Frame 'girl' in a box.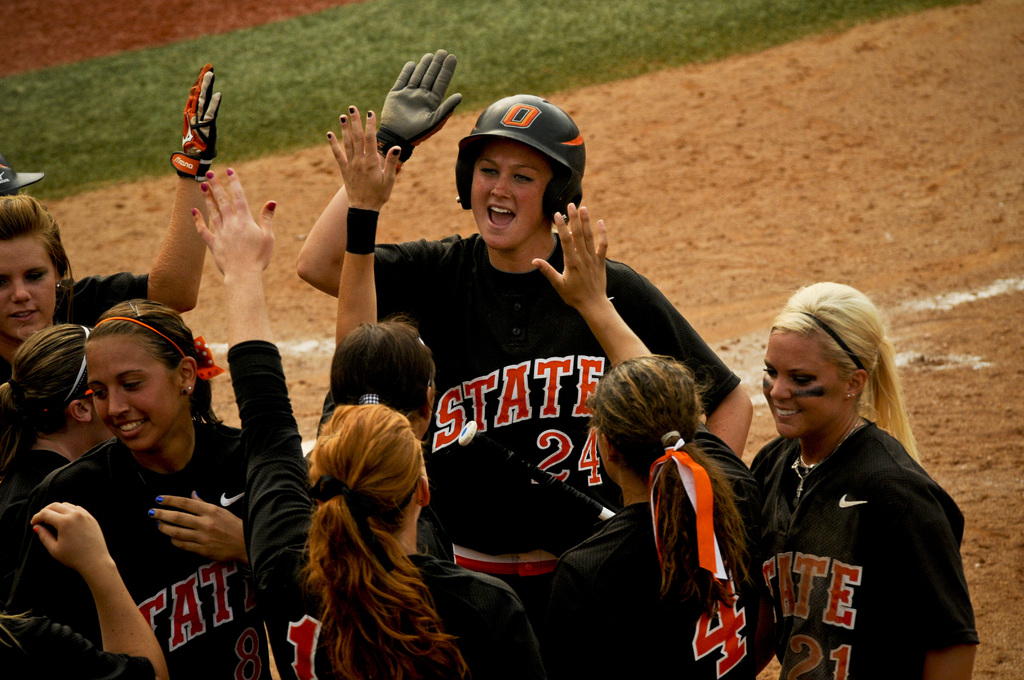
pyautogui.locateOnScreen(748, 277, 989, 679).
